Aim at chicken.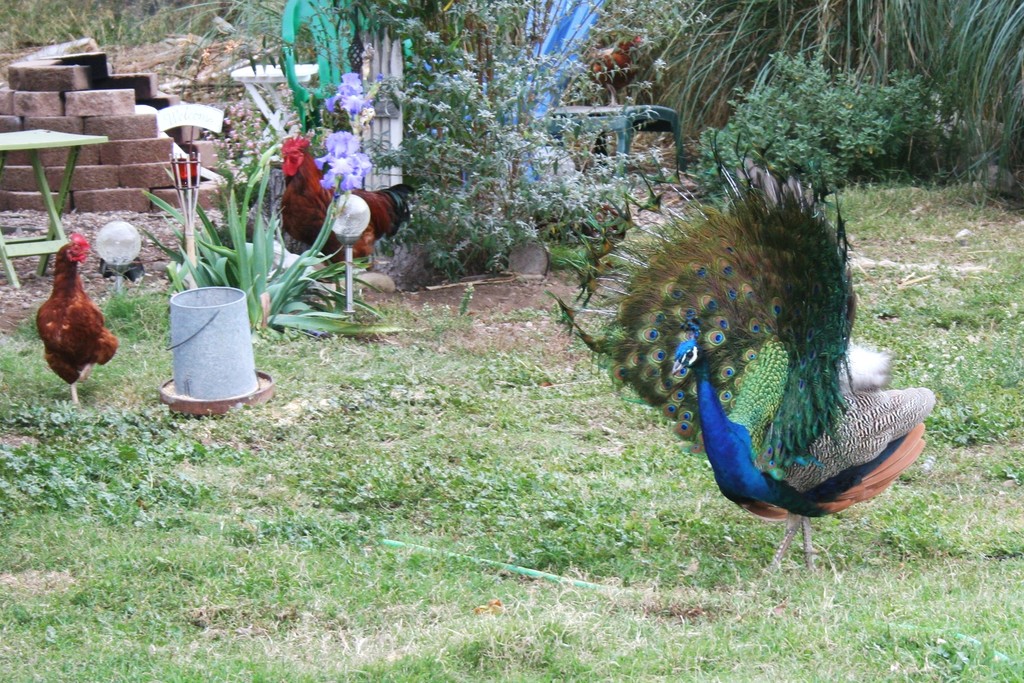
Aimed at 22:235:116:405.
